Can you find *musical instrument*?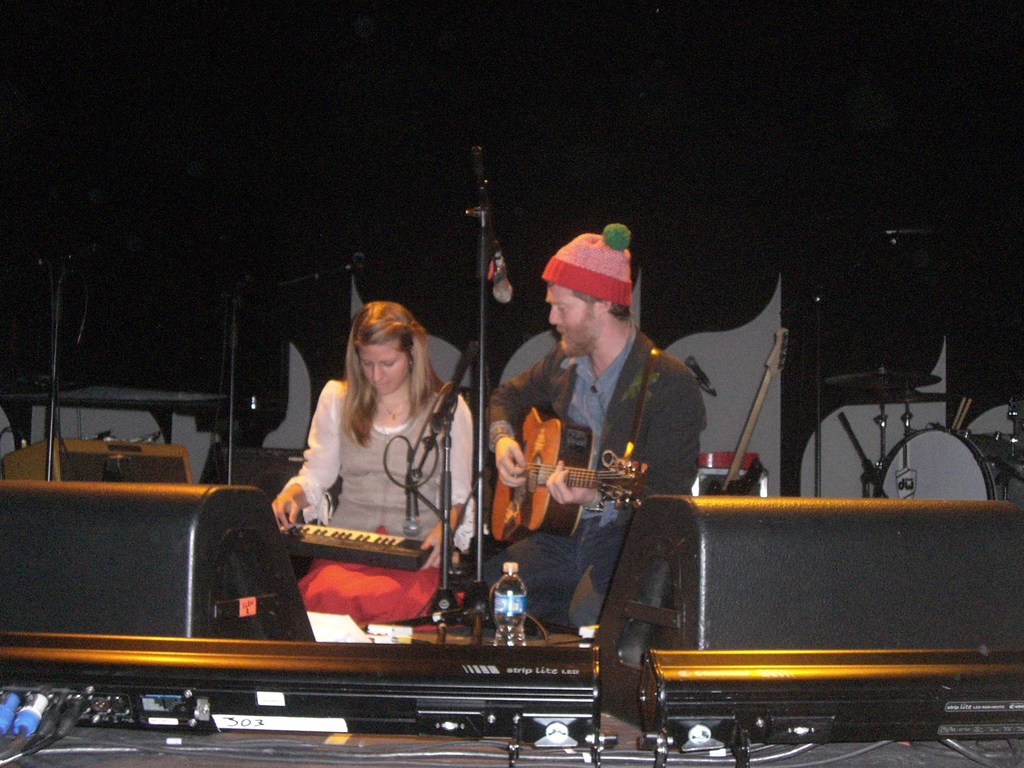
Yes, bounding box: box(488, 400, 650, 549).
